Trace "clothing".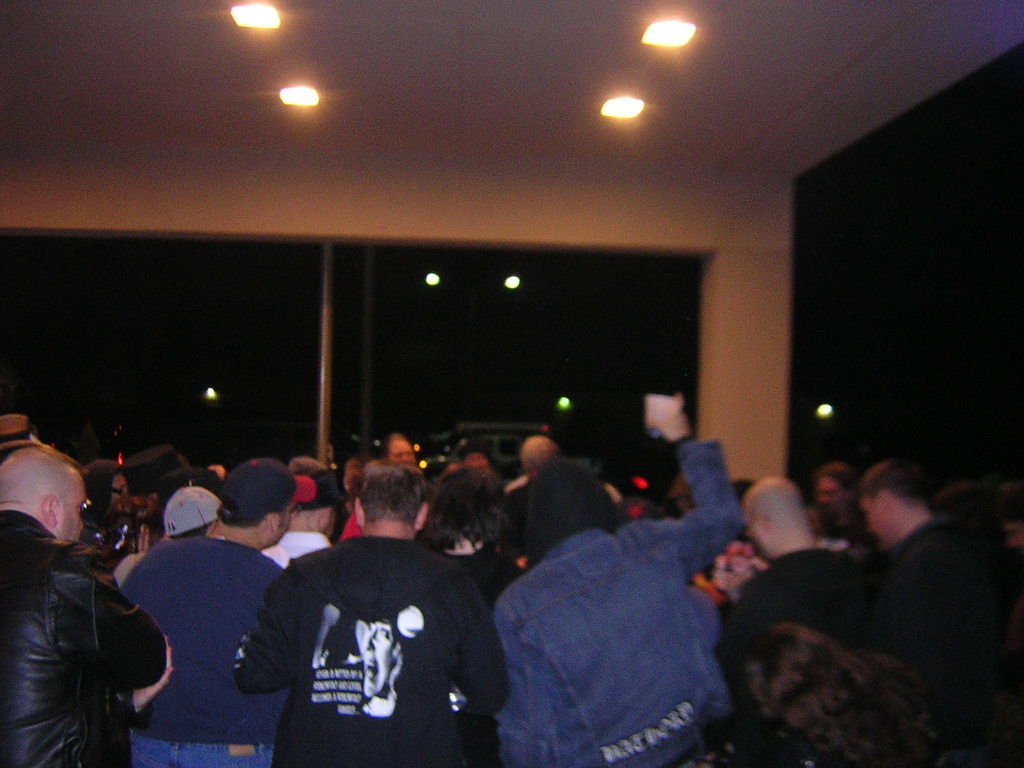
Traced to 436, 543, 520, 606.
